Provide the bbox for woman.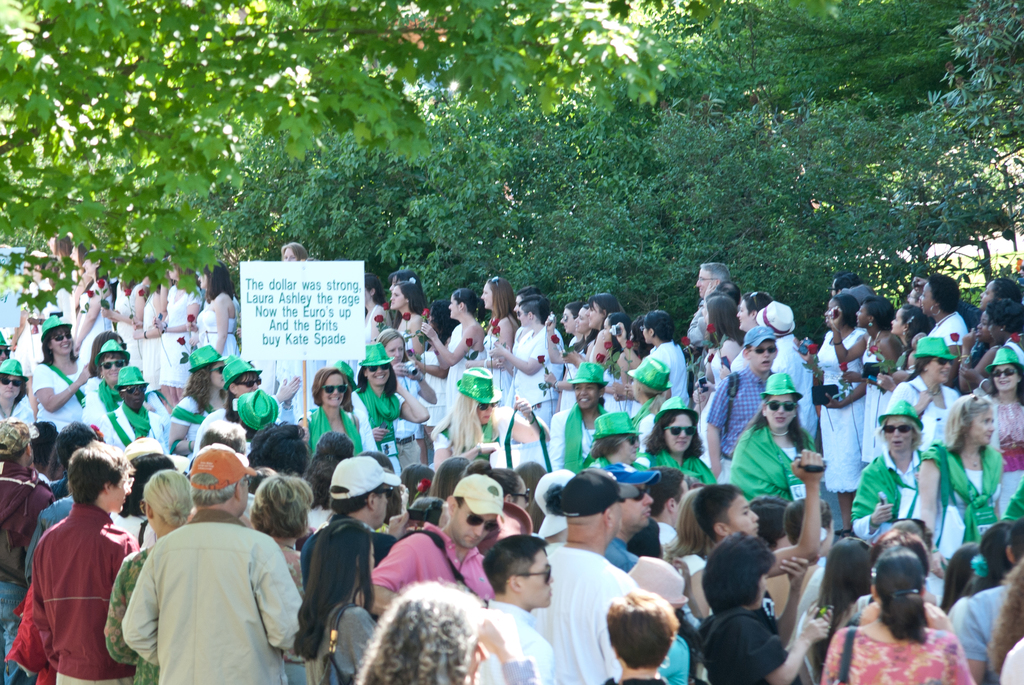
bbox=[428, 454, 471, 535].
